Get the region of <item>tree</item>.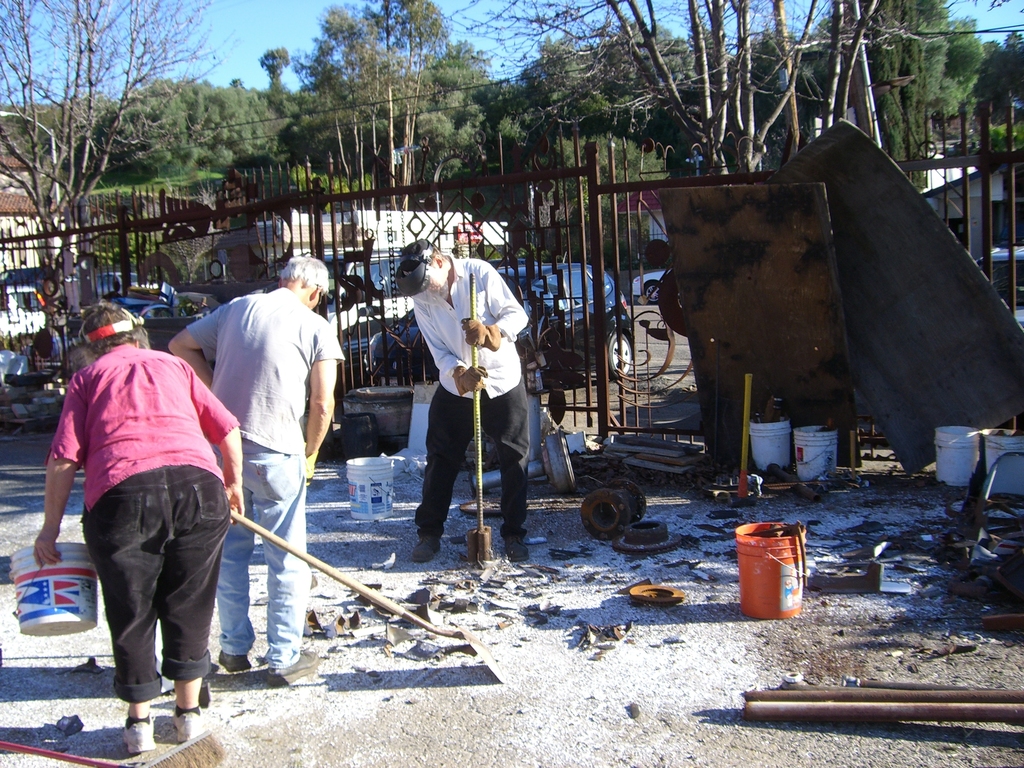
<region>359, 0, 465, 224</region>.
